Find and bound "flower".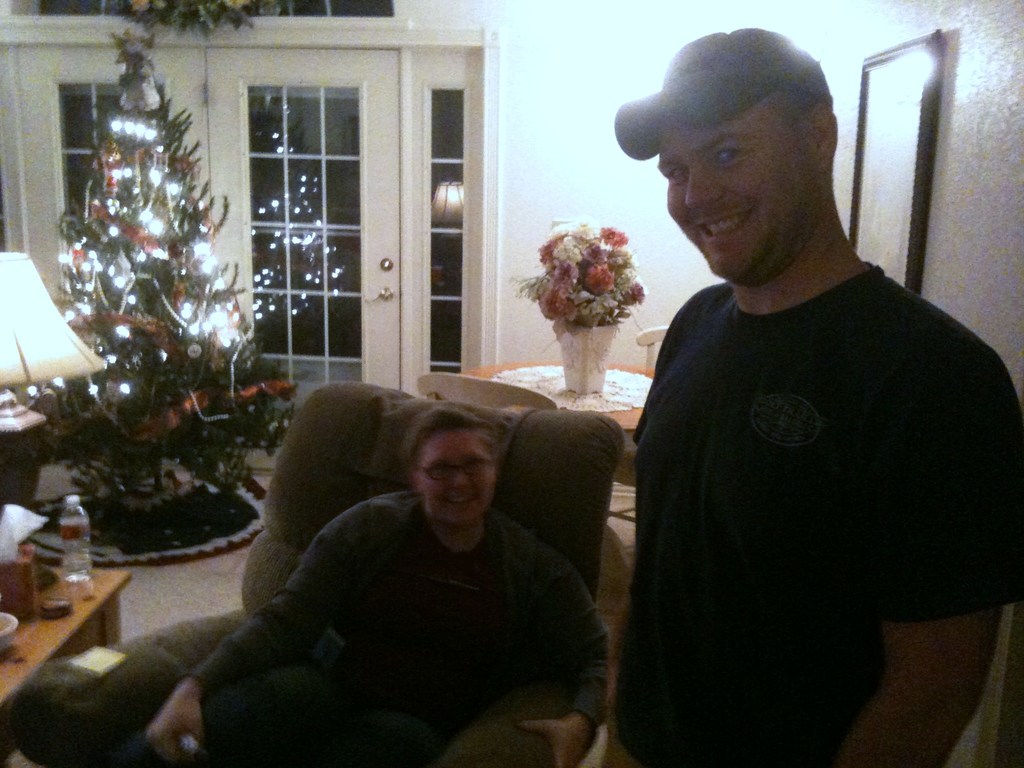
Bound: {"left": 133, "top": 0, "right": 152, "bottom": 9}.
